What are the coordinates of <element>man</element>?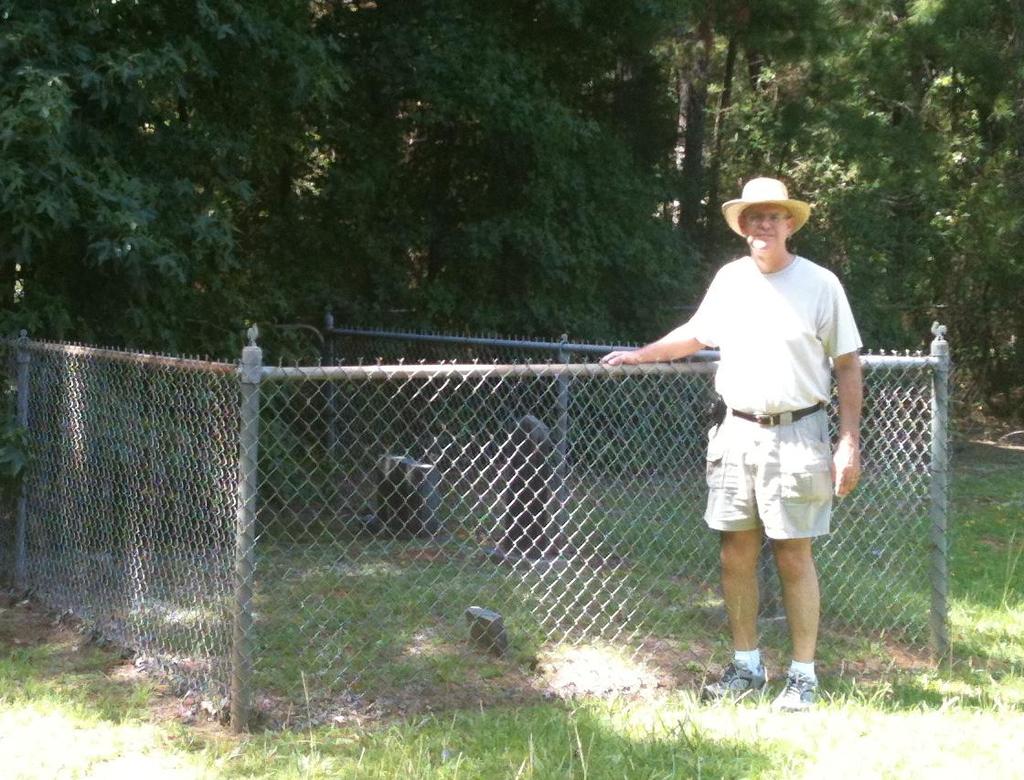
<region>632, 187, 867, 678</region>.
